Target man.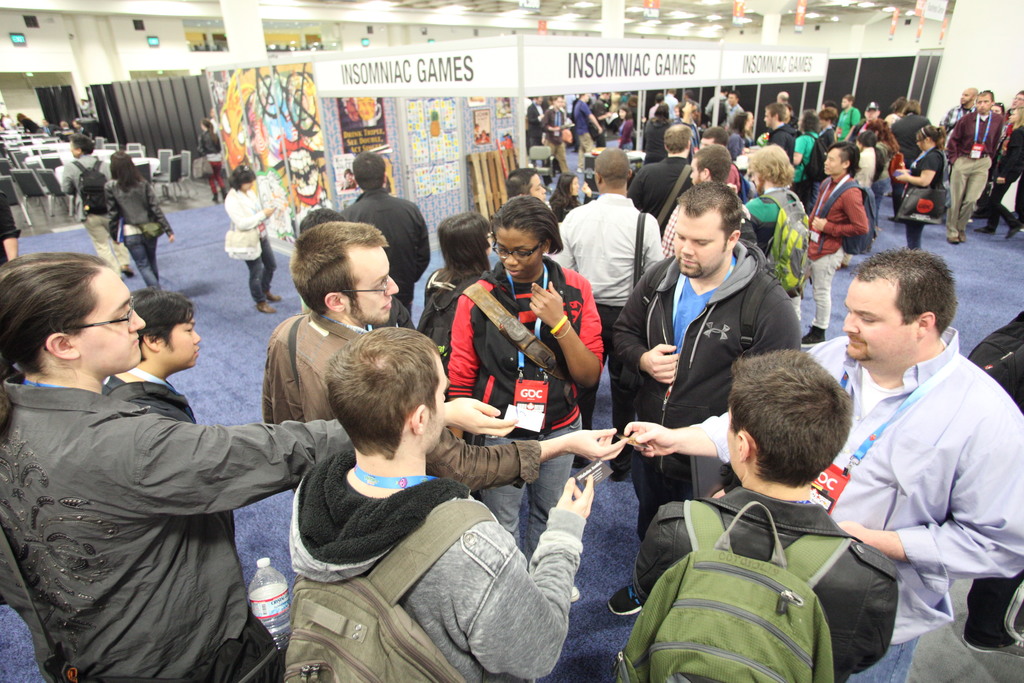
Target region: BBox(0, 190, 20, 269).
